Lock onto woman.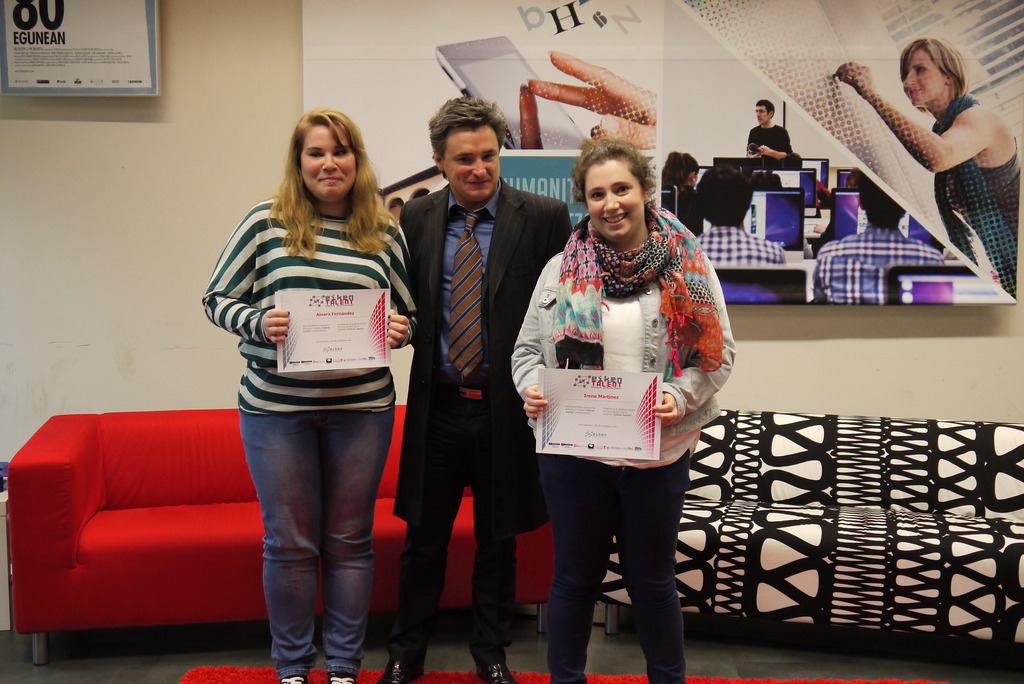
Locked: pyautogui.locateOnScreen(835, 40, 1023, 296).
